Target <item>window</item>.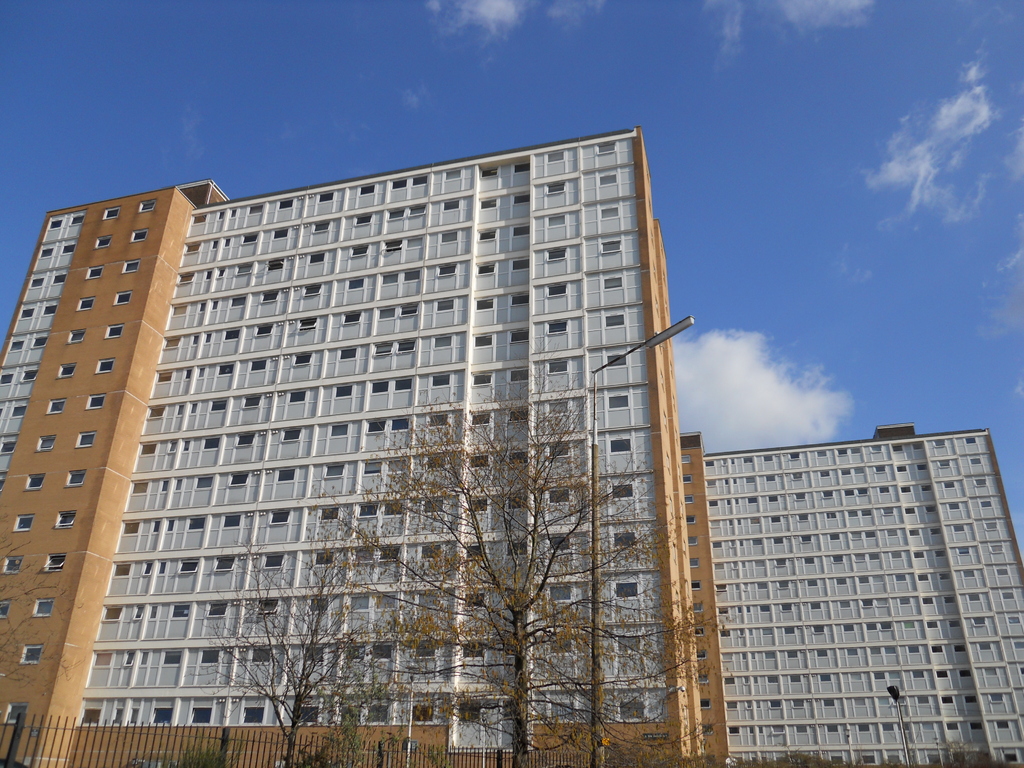
Target region: l=509, t=369, r=529, b=380.
